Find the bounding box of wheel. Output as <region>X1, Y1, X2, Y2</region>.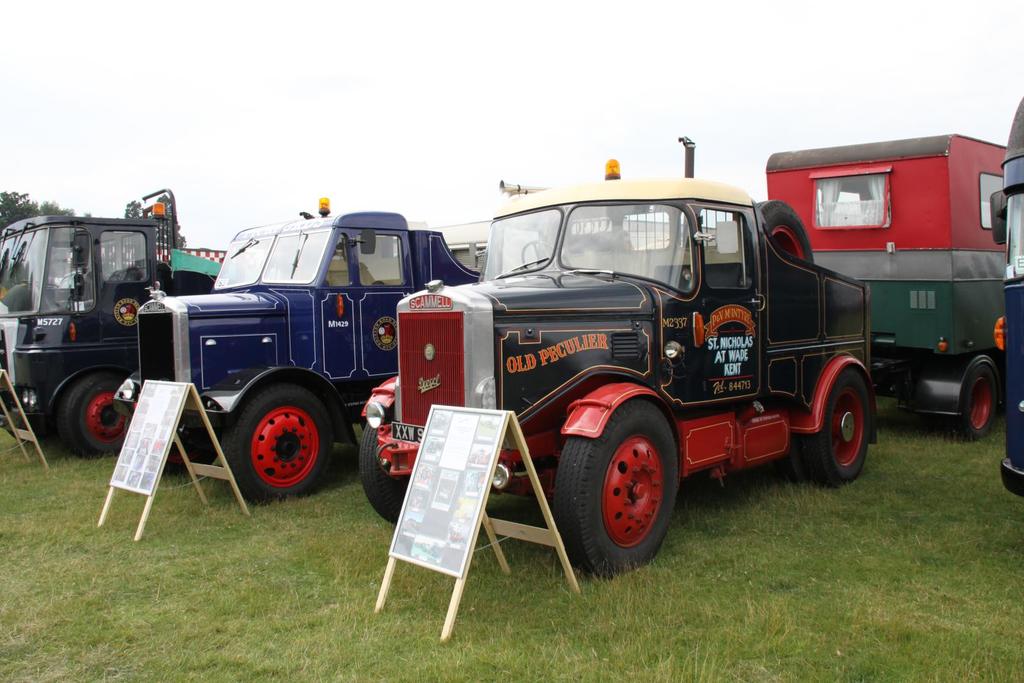
<region>359, 419, 409, 520</region>.
